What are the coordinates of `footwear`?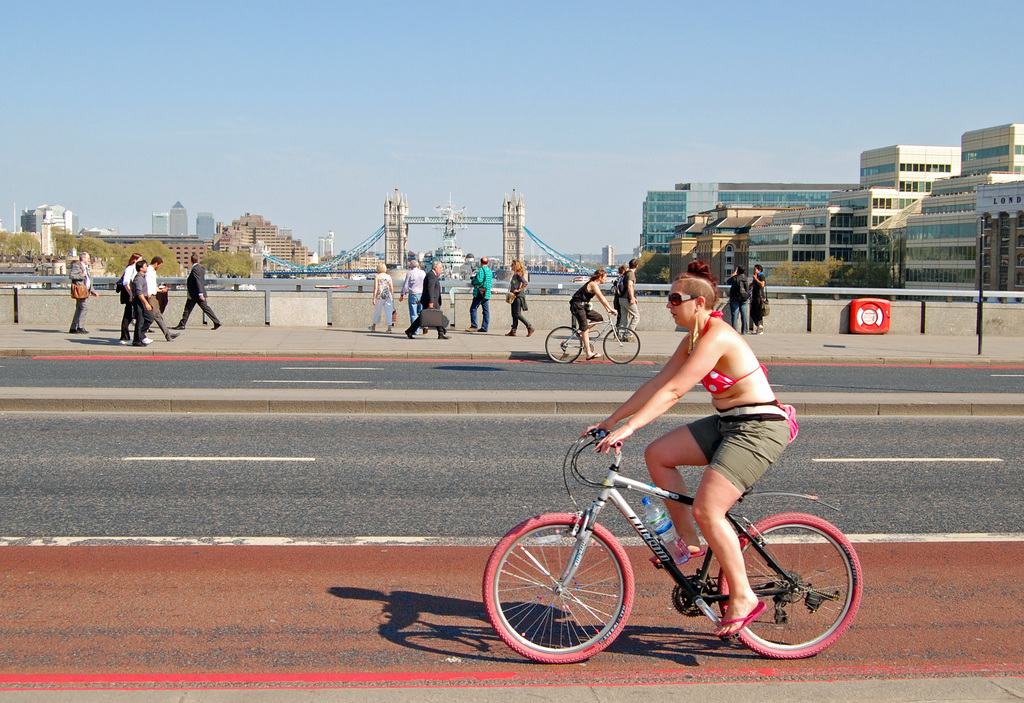
504,330,521,336.
